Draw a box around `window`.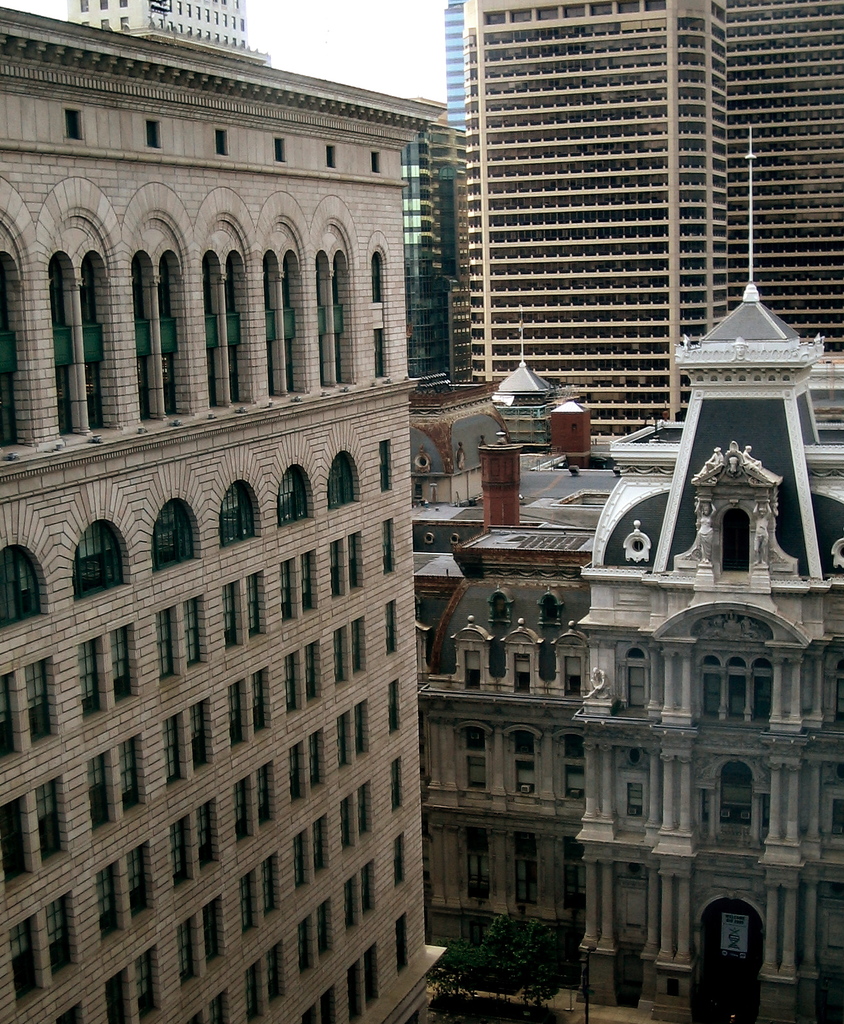
select_region(388, 759, 402, 815).
